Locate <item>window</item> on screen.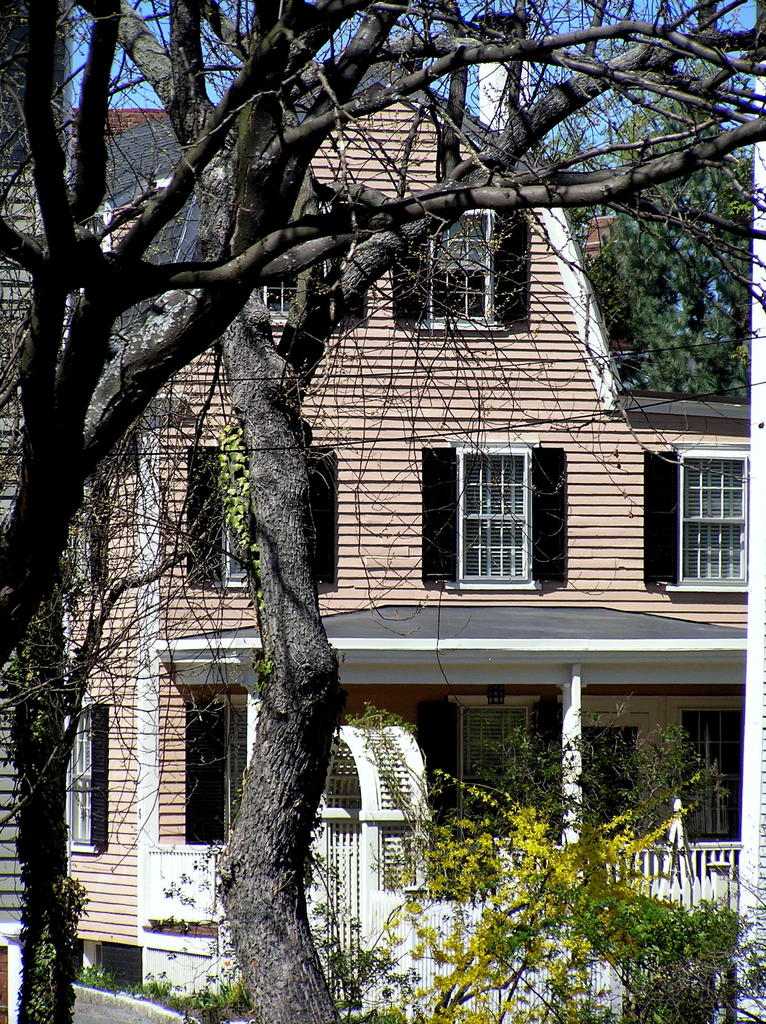
On screen at left=662, top=450, right=740, bottom=588.
